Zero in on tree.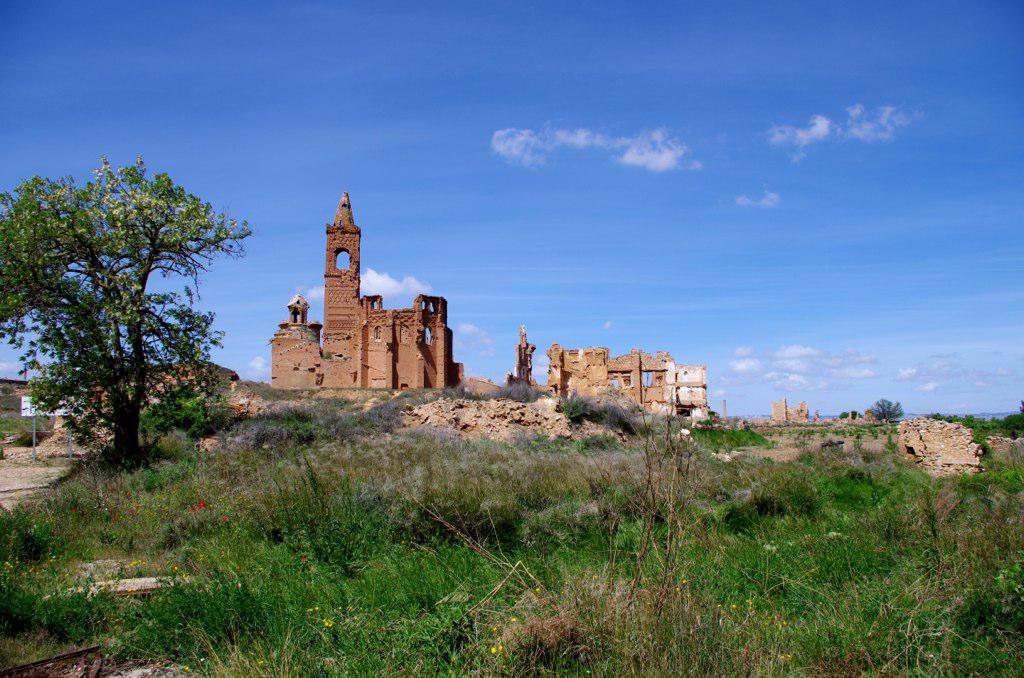
Zeroed in: bbox(837, 408, 861, 421).
